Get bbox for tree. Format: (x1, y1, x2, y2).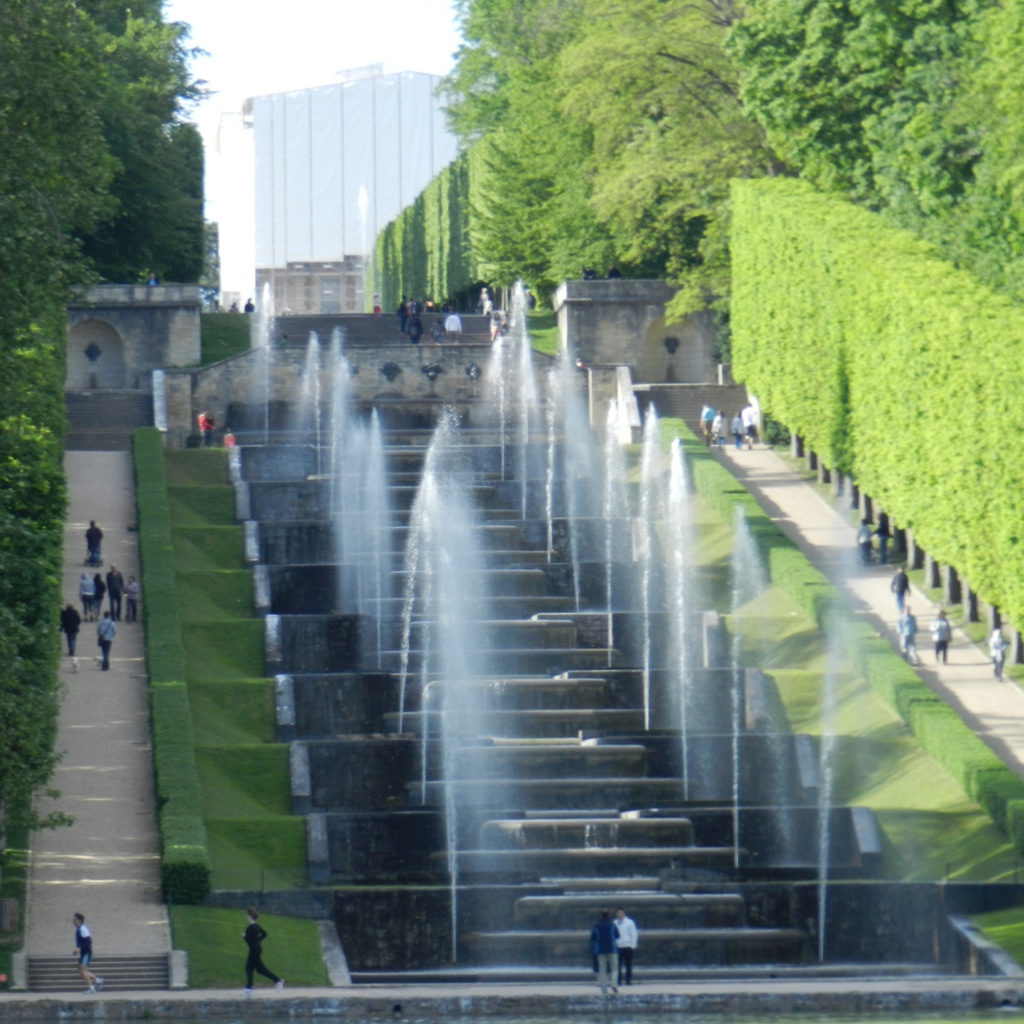
(420, 0, 1023, 674).
